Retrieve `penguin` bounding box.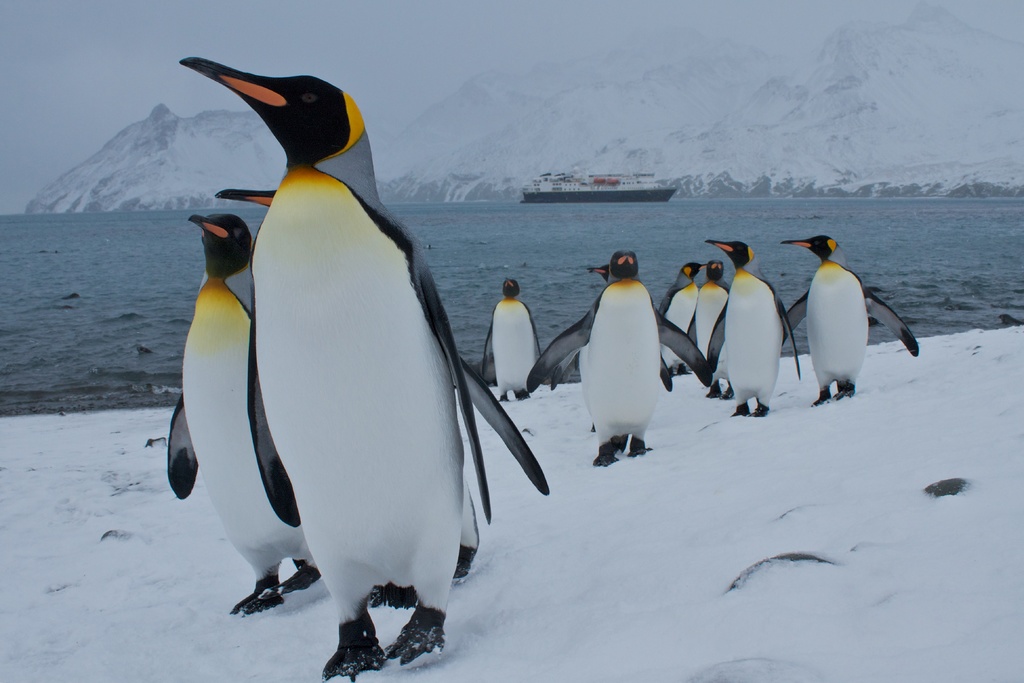
Bounding box: bbox(780, 231, 923, 409).
